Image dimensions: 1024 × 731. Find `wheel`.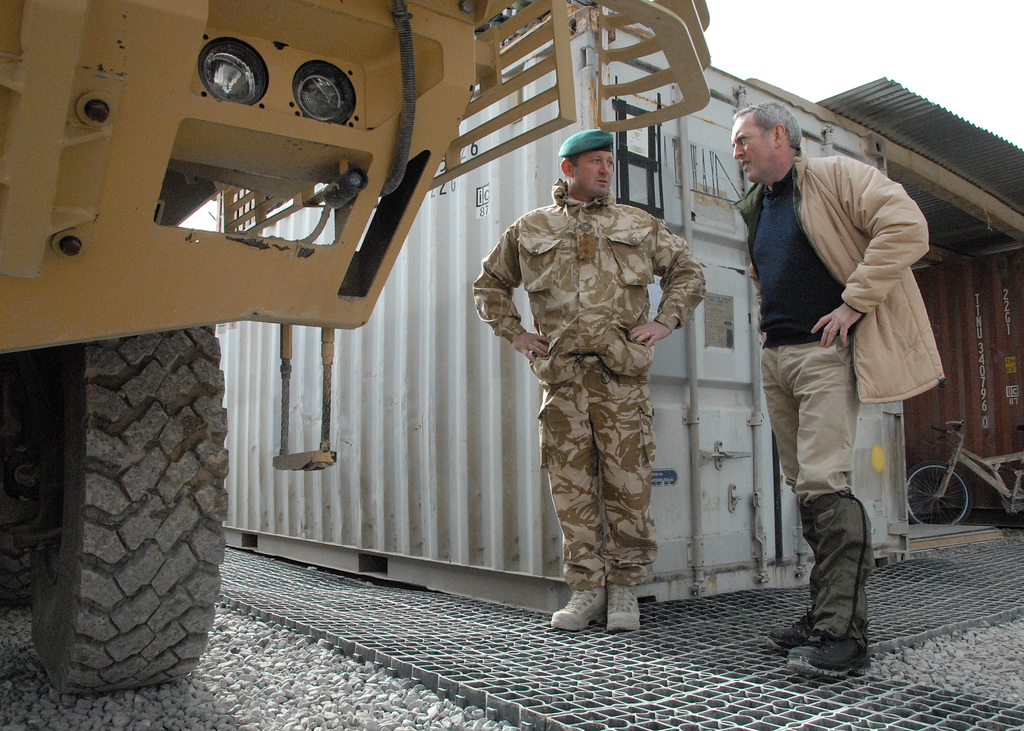
bbox=(906, 458, 974, 524).
